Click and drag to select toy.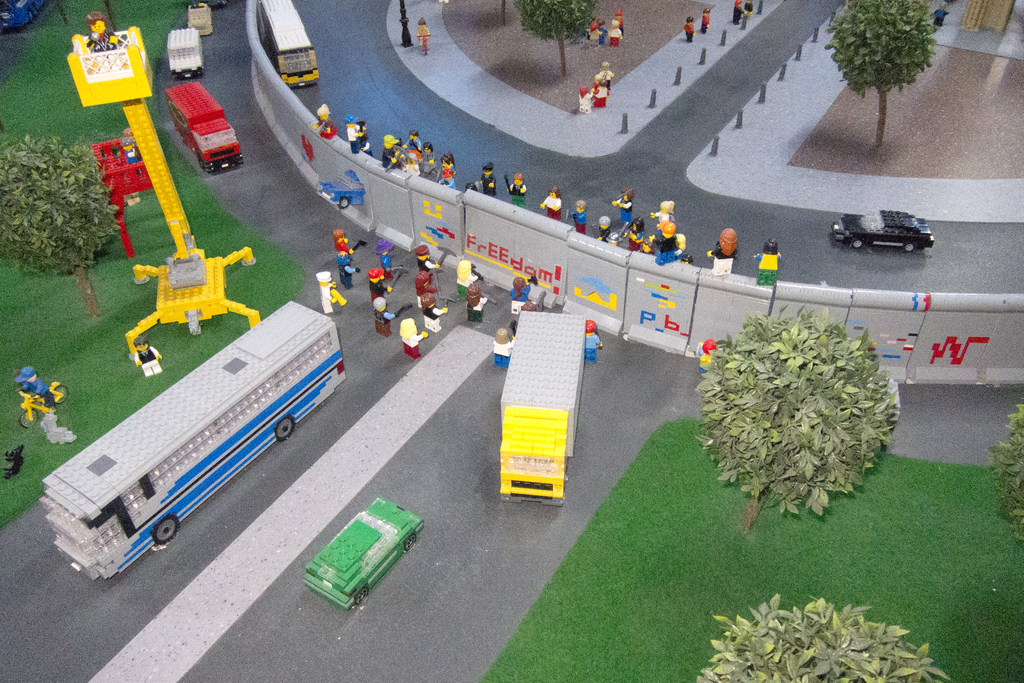
Selection: 412,242,457,277.
